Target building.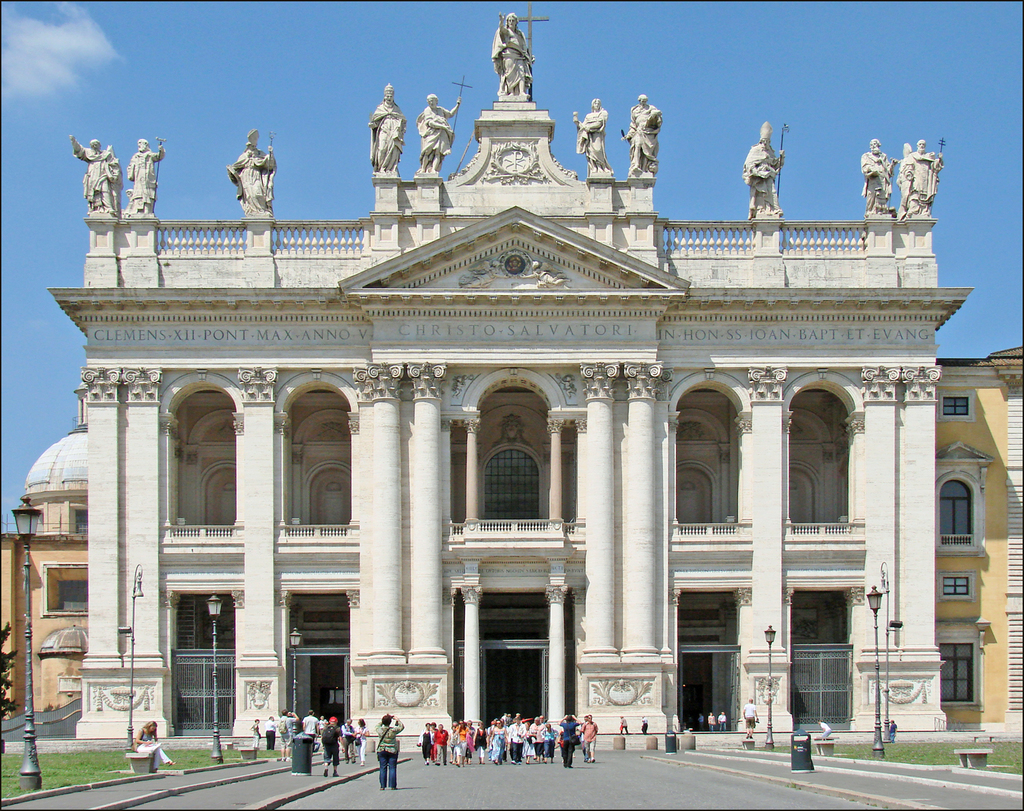
Target region: (0, 424, 93, 722).
